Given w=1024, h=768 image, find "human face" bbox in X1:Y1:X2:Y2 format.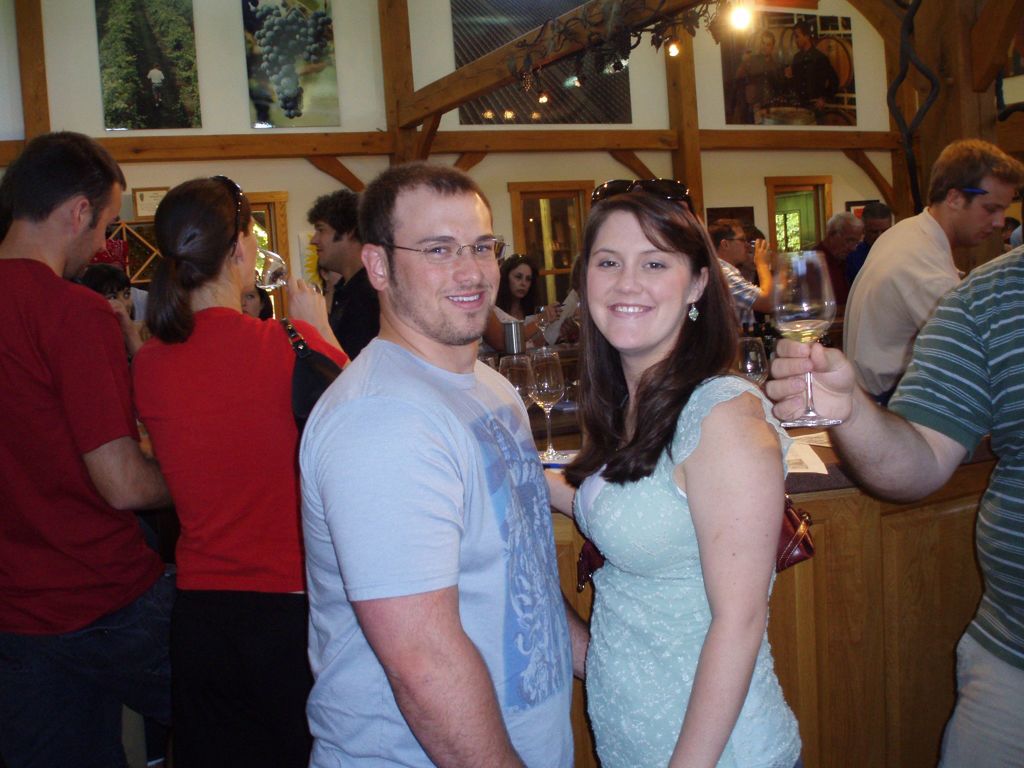
245:220:259:284.
